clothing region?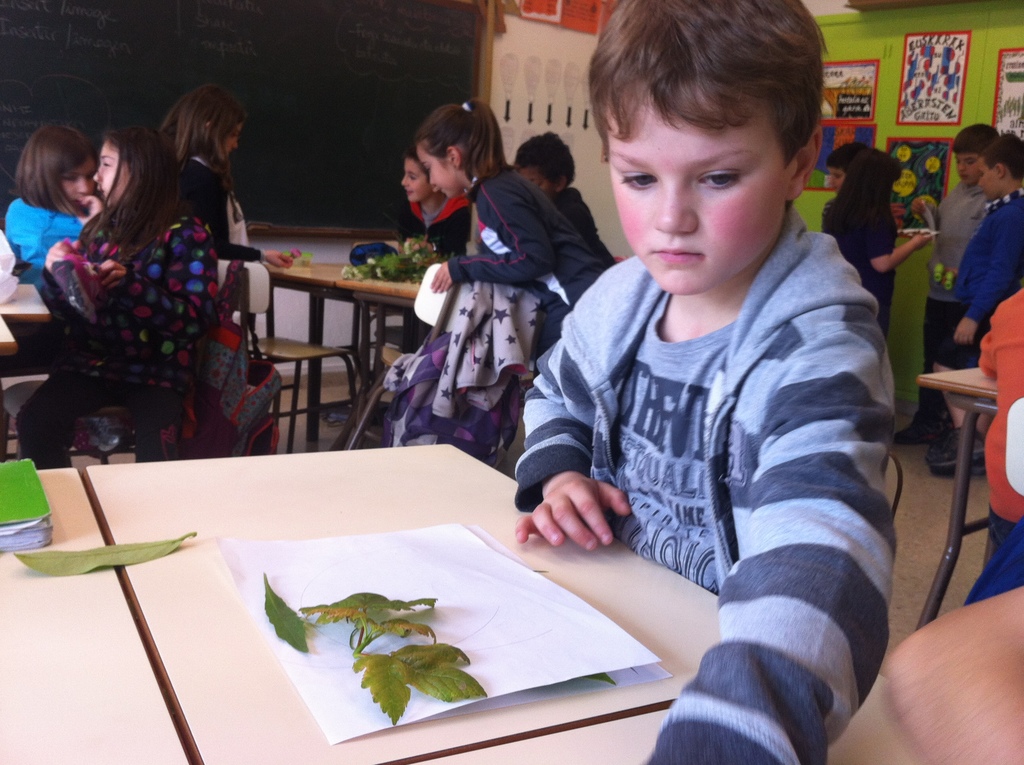
{"left": 976, "top": 289, "right": 1023, "bottom": 583}
